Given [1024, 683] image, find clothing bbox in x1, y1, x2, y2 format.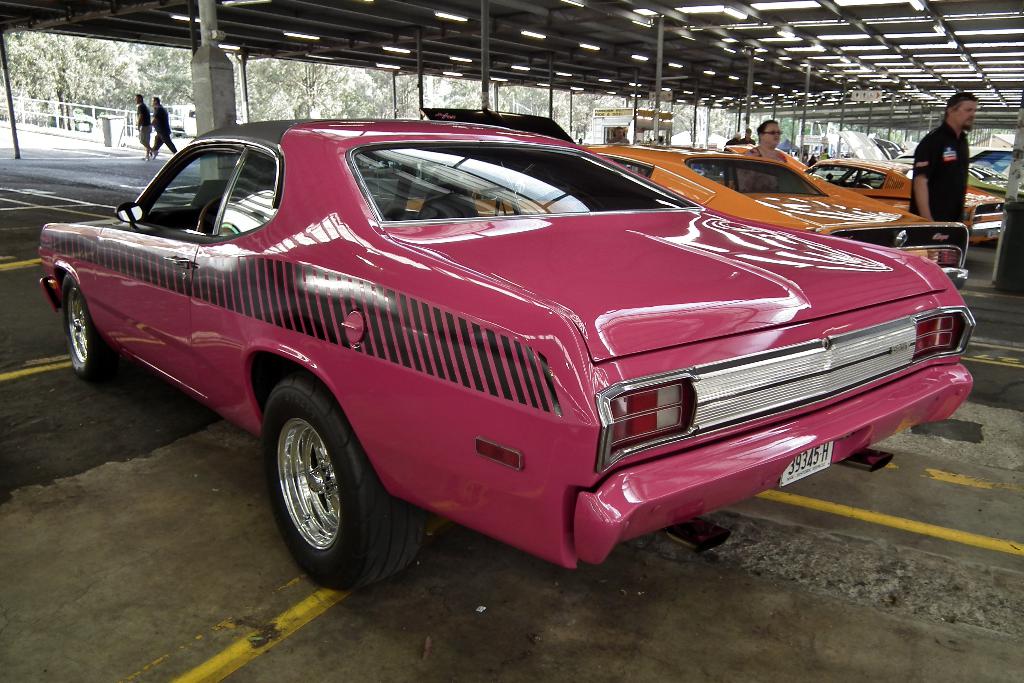
152, 102, 180, 157.
